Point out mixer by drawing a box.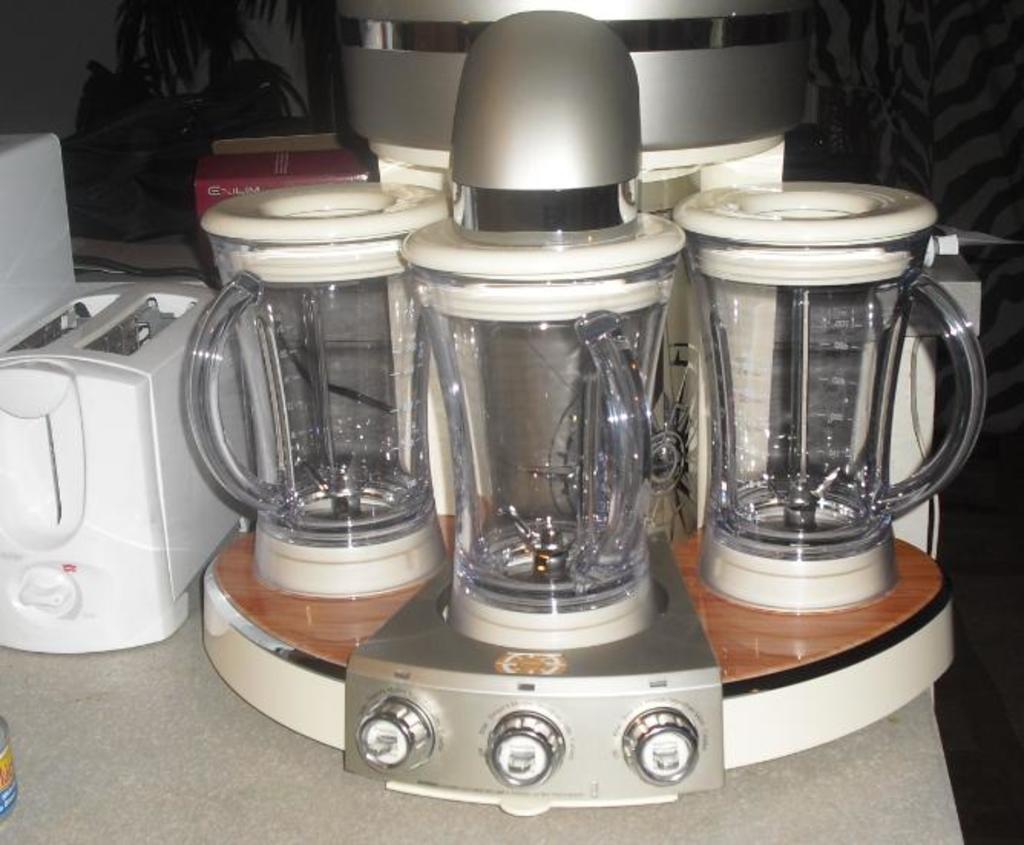
[179,0,1022,819].
